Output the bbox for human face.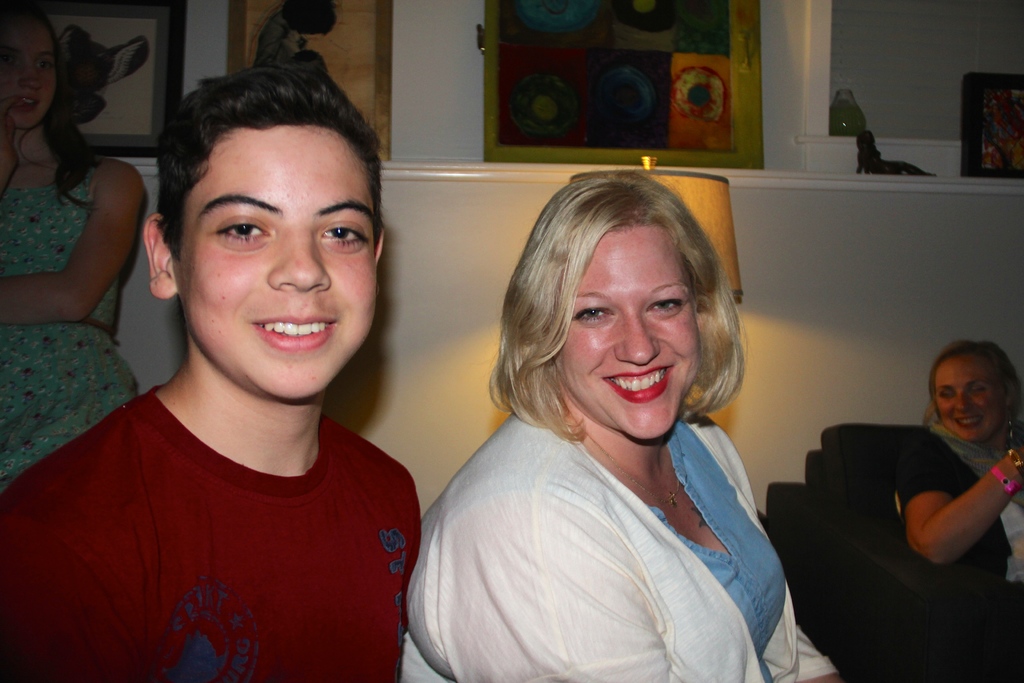
pyautogui.locateOnScreen(931, 358, 1004, 442).
